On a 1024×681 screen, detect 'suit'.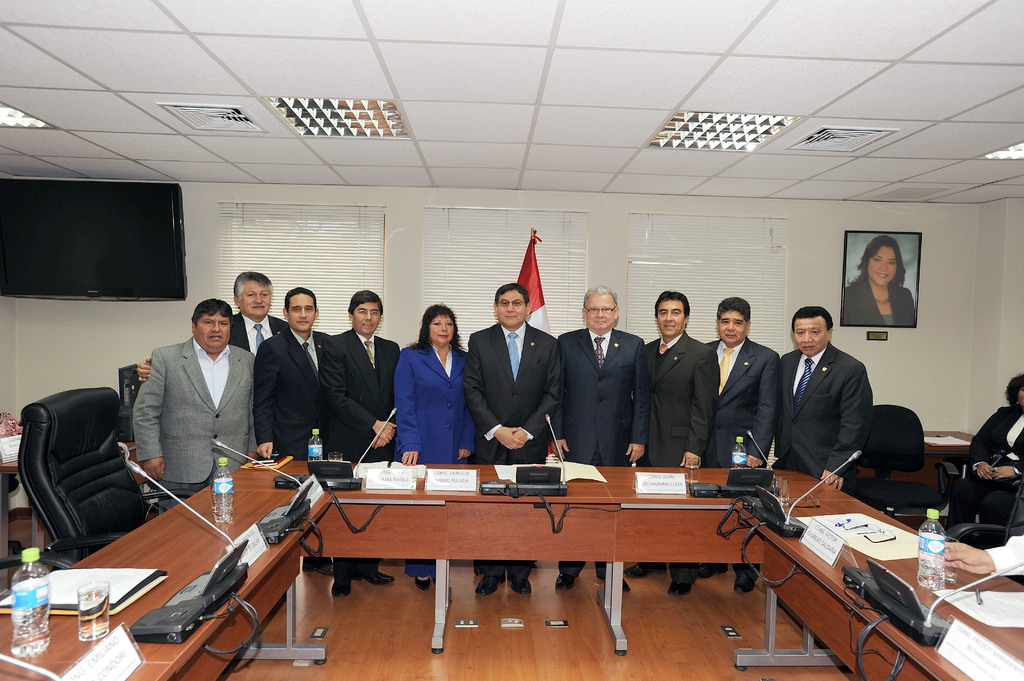
x1=318, y1=330, x2=402, y2=578.
